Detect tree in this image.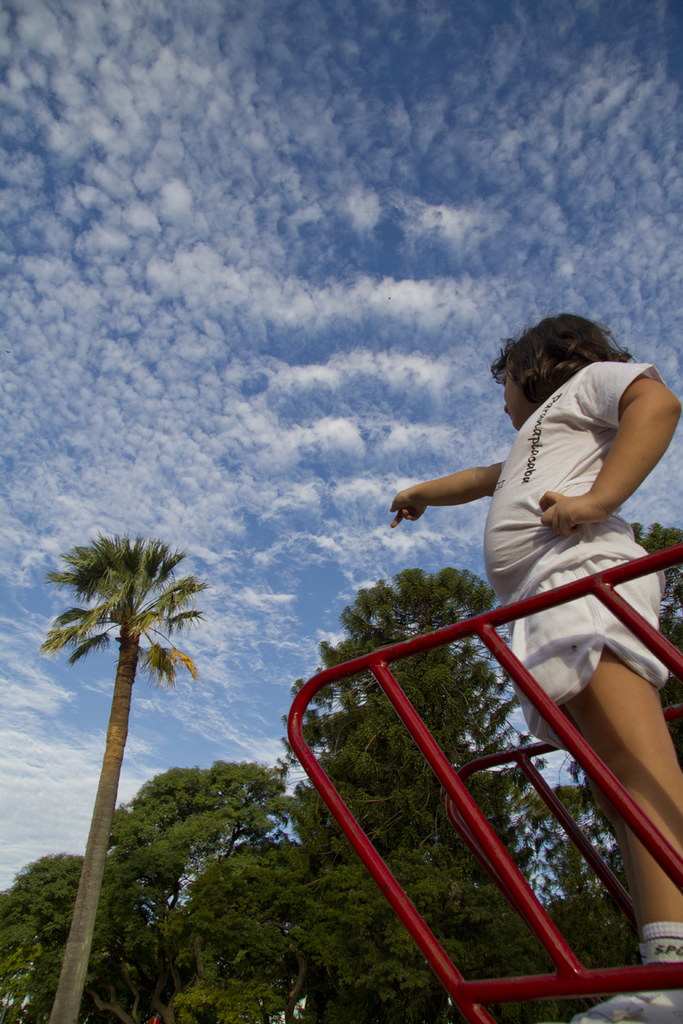
Detection: (left=36, top=534, right=212, bottom=1021).
